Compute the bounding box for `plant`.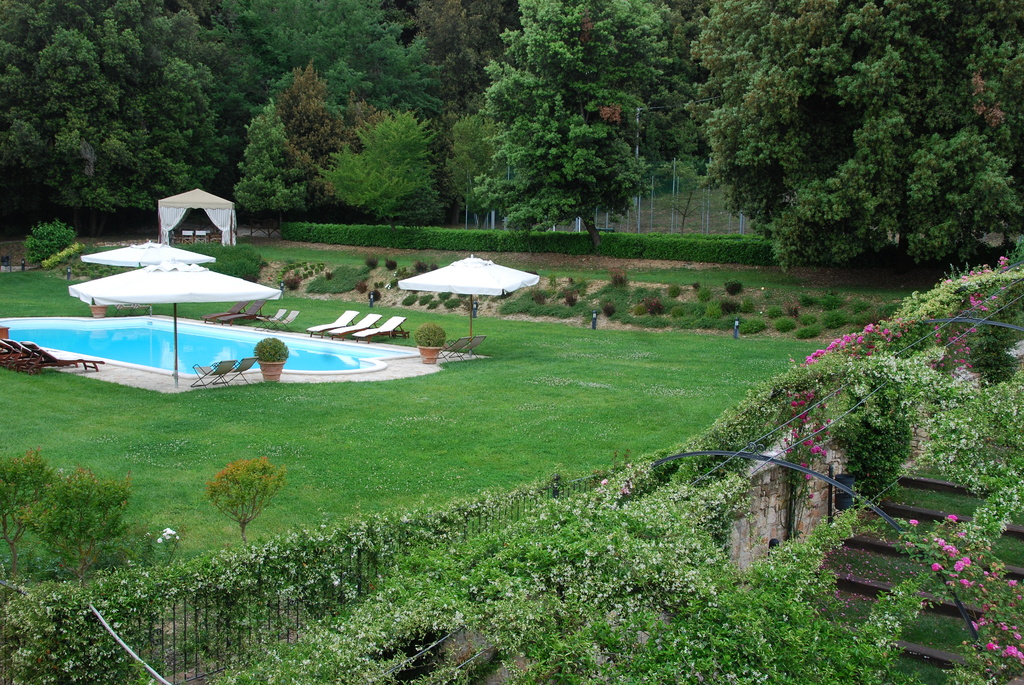
<region>434, 291, 451, 300</region>.
